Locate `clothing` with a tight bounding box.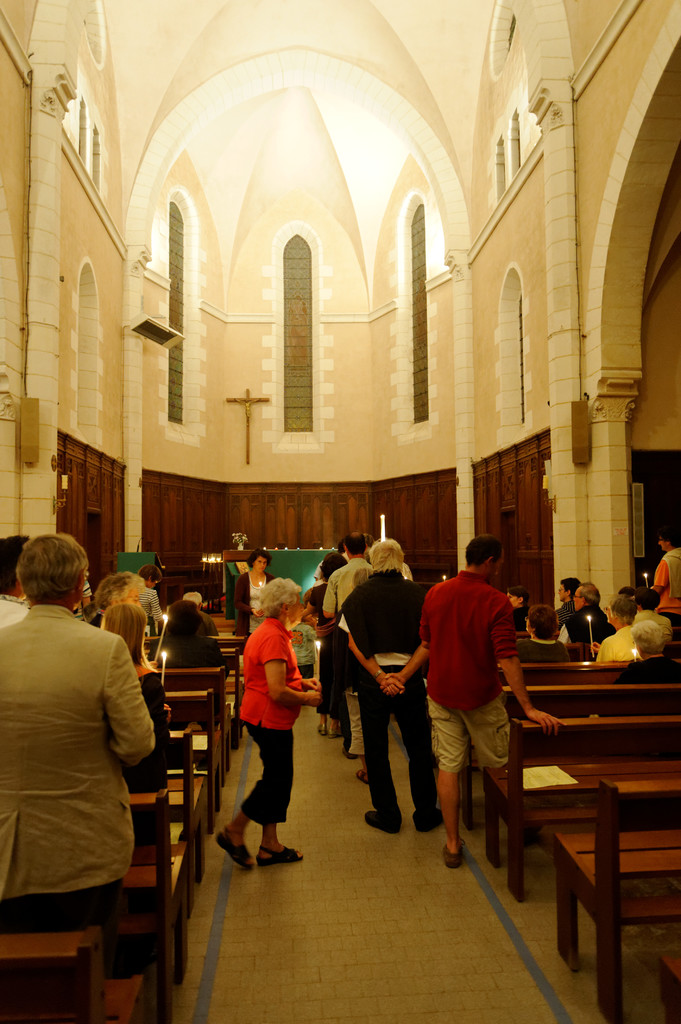
x1=239 y1=616 x2=302 y2=820.
